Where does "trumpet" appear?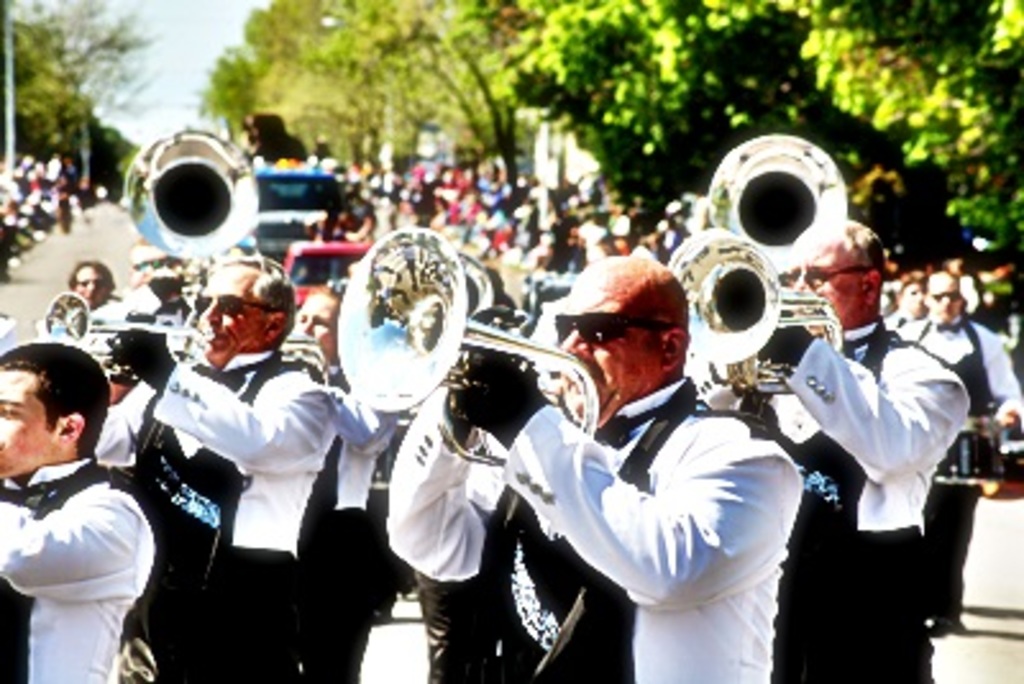
Appears at 694/254/876/356.
